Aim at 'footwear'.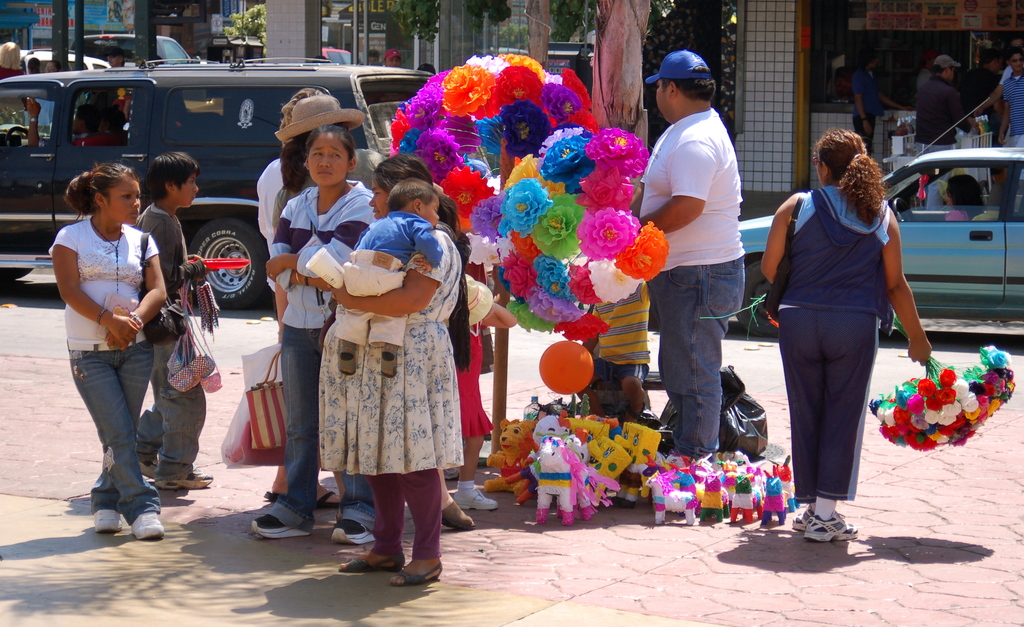
Aimed at rect(788, 507, 814, 533).
